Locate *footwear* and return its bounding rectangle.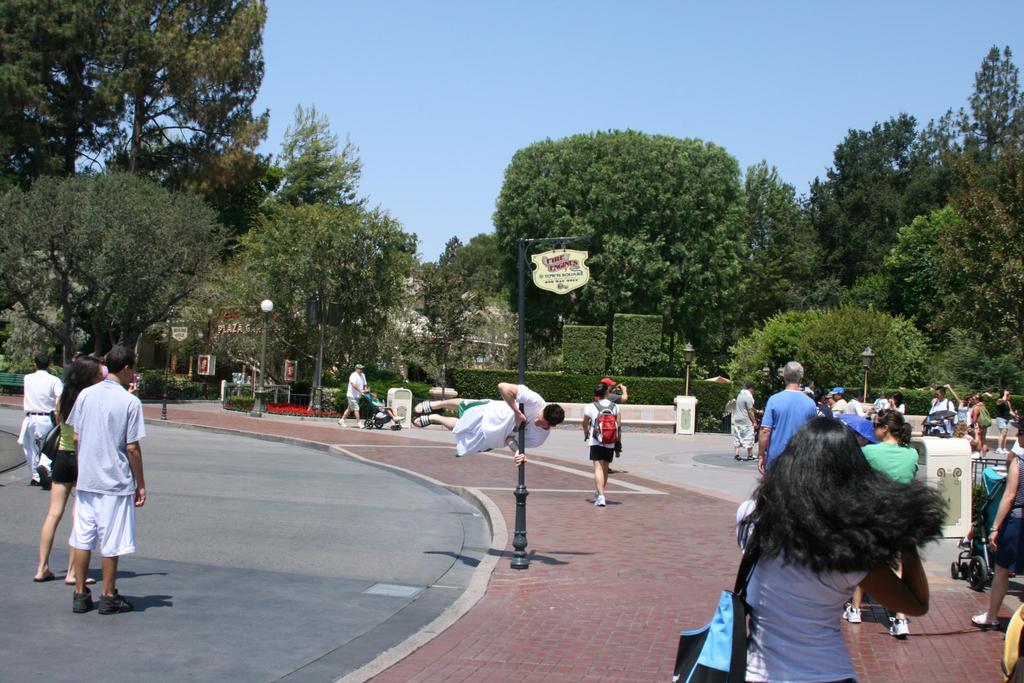
888, 619, 910, 641.
